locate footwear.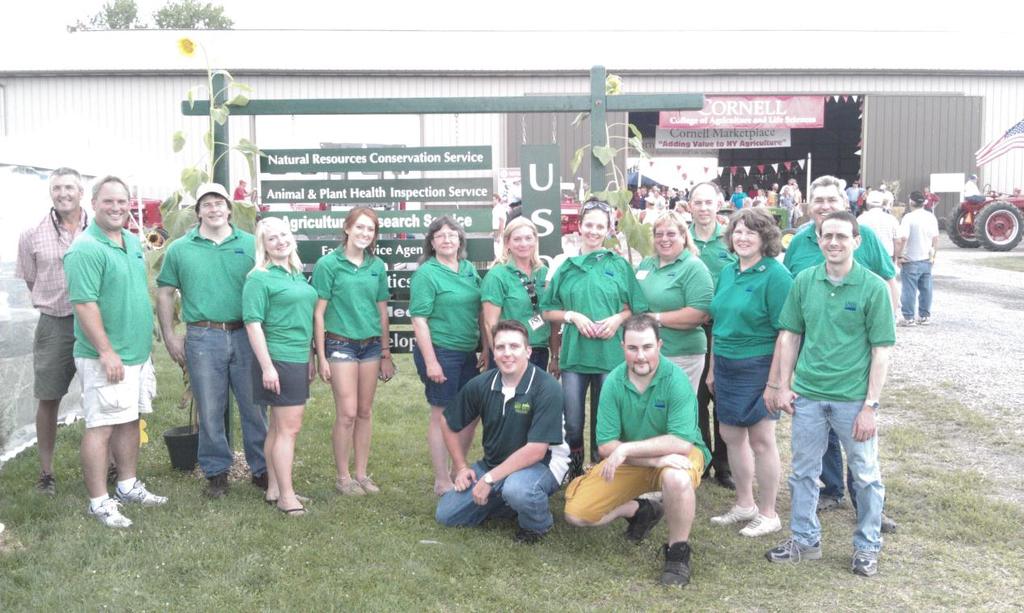
Bounding box: {"x1": 102, "y1": 463, "x2": 121, "y2": 486}.
